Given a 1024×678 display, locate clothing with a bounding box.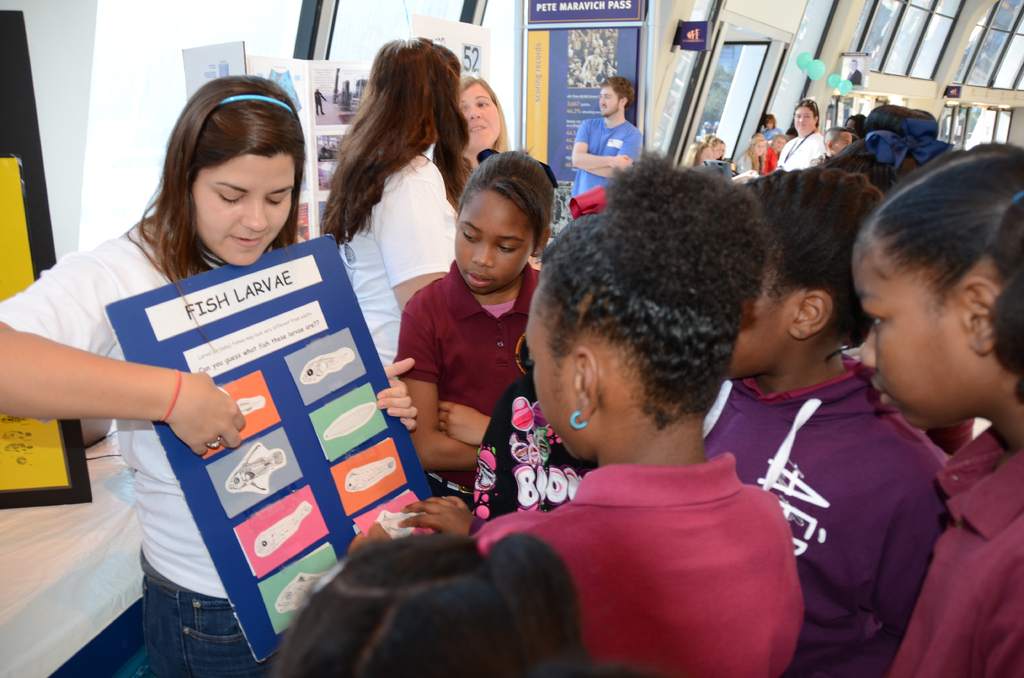
Located: left=399, top=259, right=540, bottom=396.
